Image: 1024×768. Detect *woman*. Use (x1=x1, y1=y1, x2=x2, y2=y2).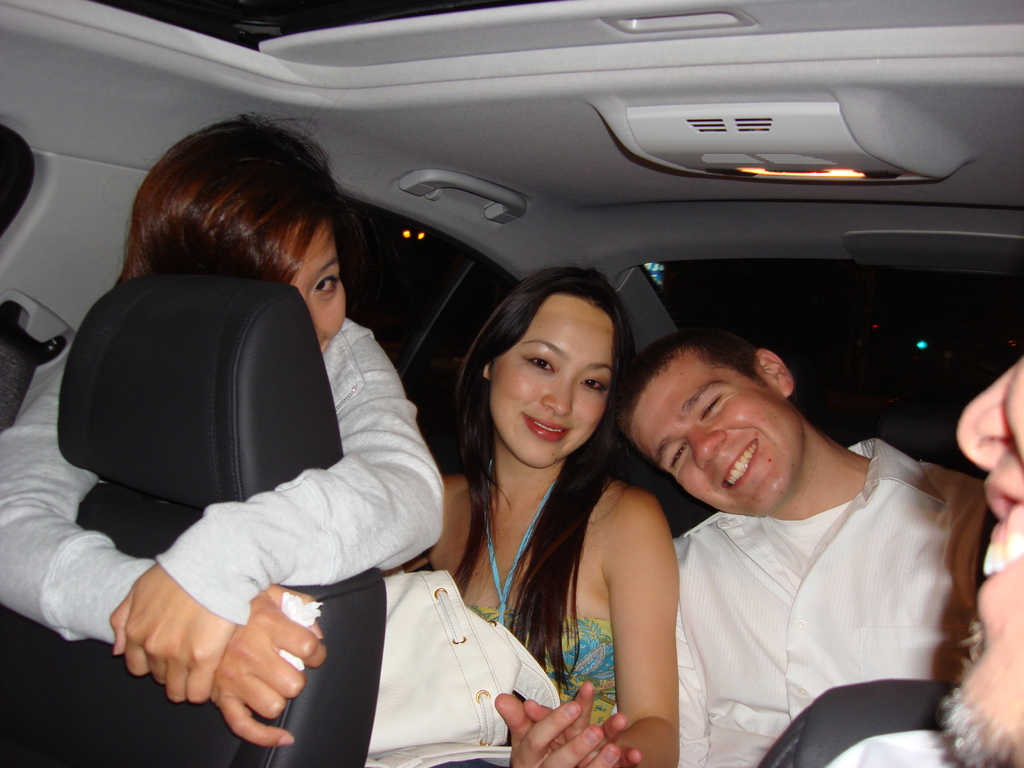
(x1=445, y1=230, x2=711, y2=767).
